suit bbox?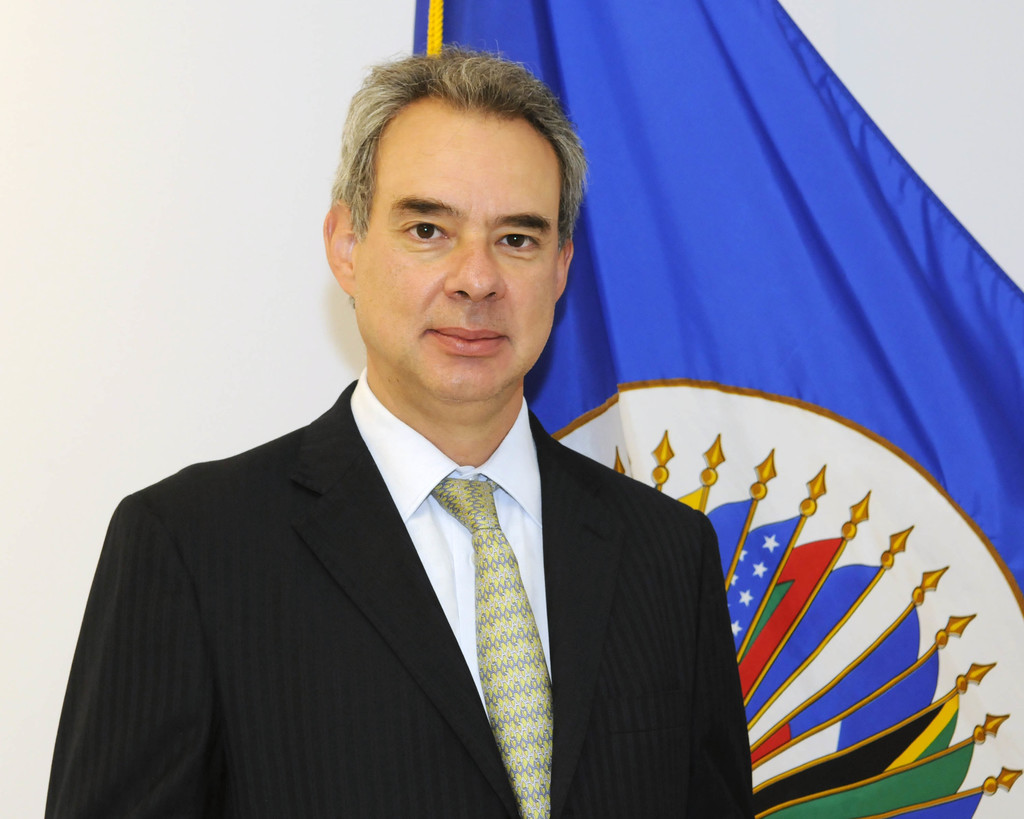
[84, 307, 747, 804]
